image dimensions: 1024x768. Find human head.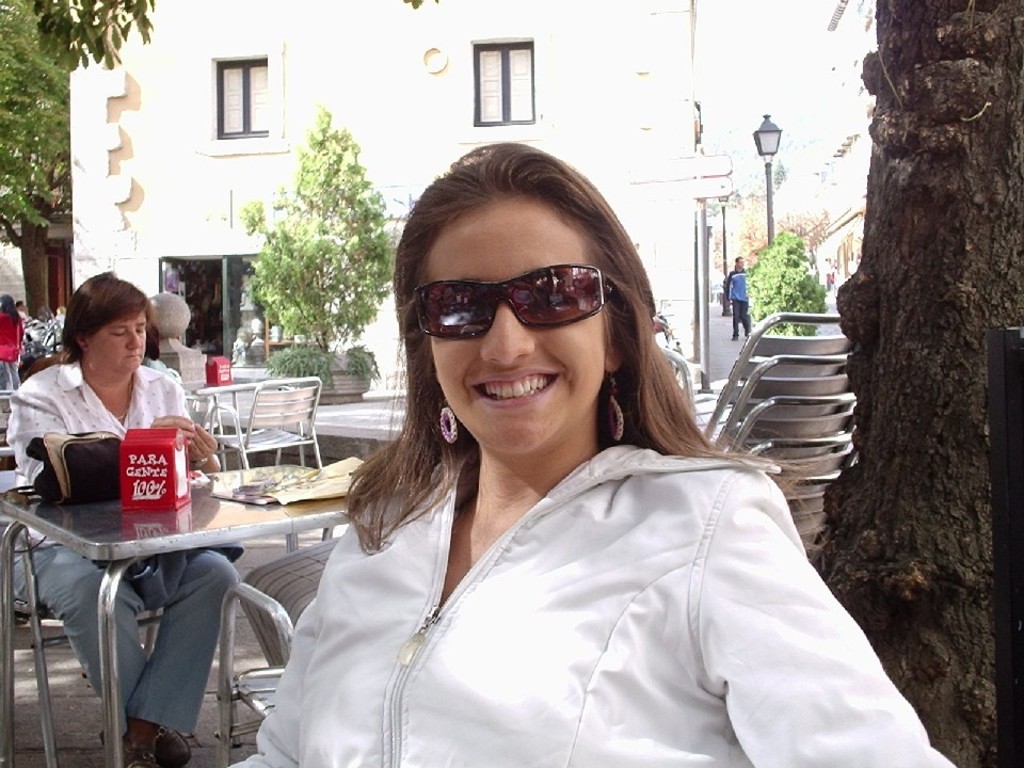
bbox(378, 133, 656, 489).
